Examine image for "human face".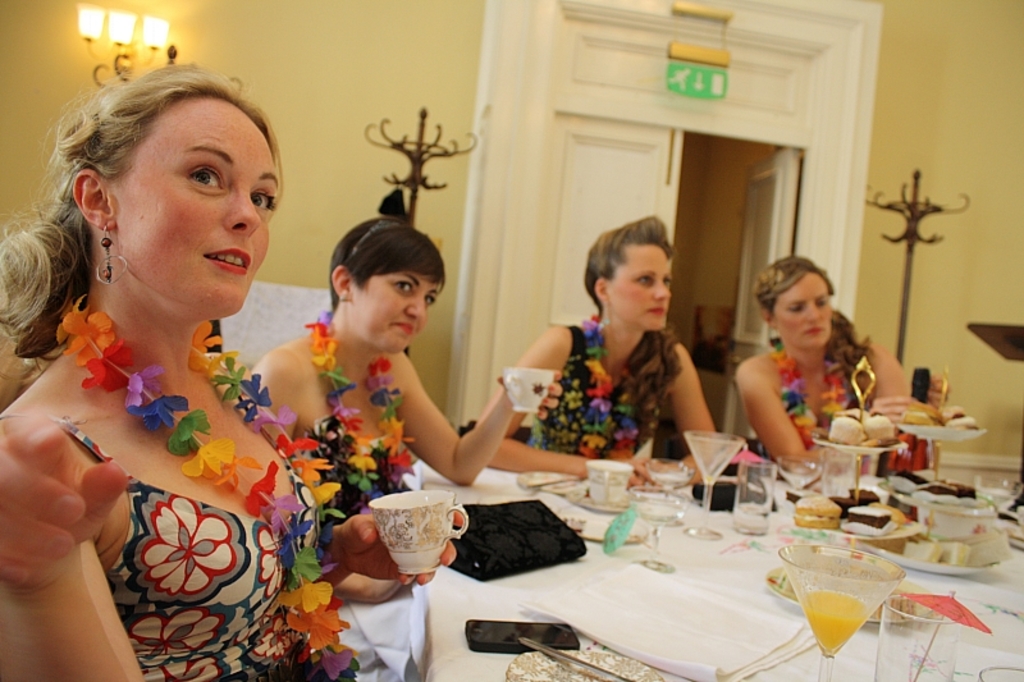
Examination result: x1=768, y1=267, x2=836, y2=344.
